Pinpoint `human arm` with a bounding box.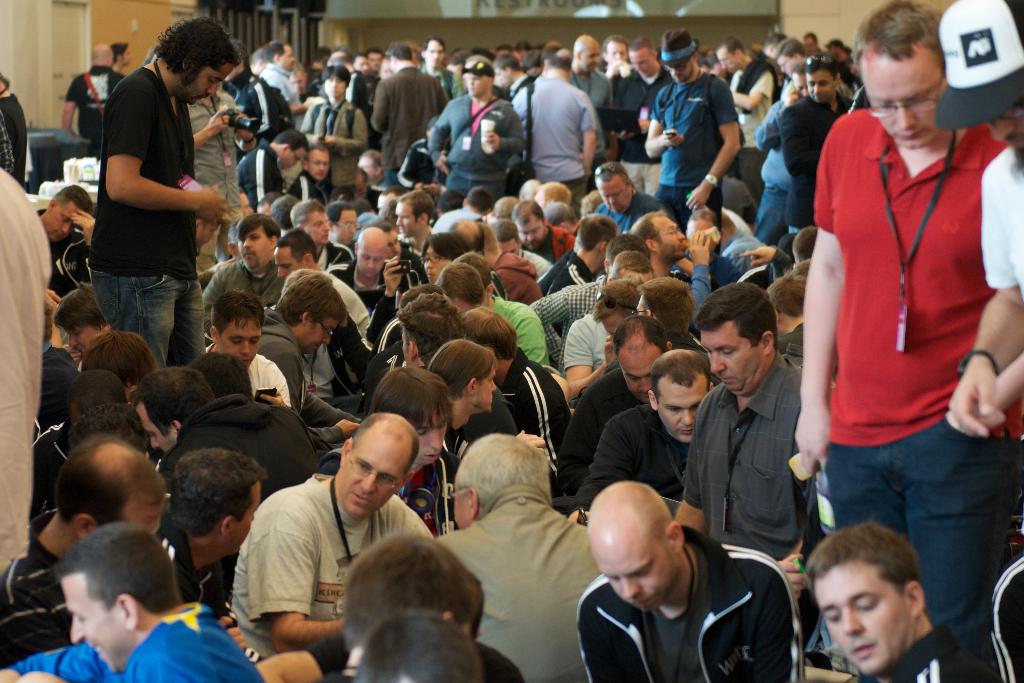
67:195:92:248.
